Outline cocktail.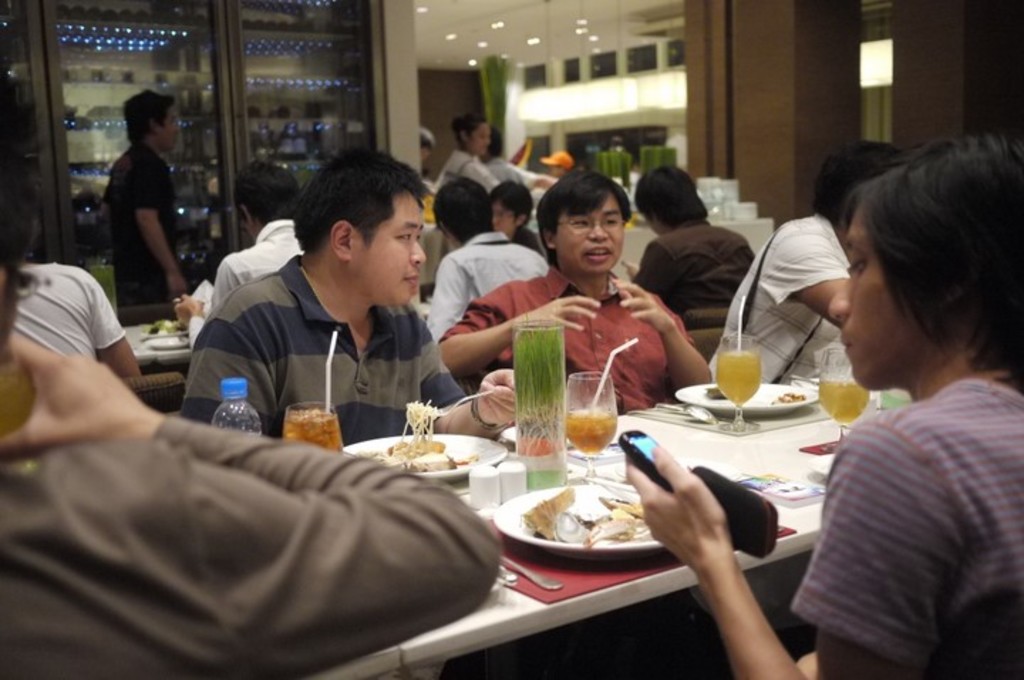
Outline: <box>715,336,789,404</box>.
